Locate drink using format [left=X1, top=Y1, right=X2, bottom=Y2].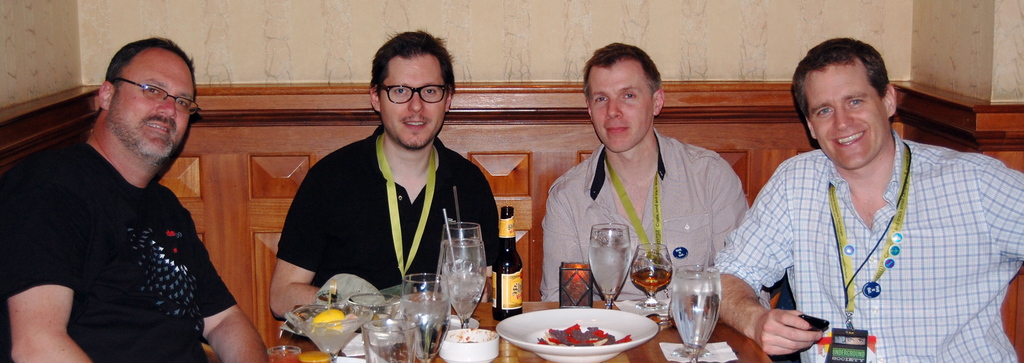
[left=308, top=330, right=354, bottom=358].
